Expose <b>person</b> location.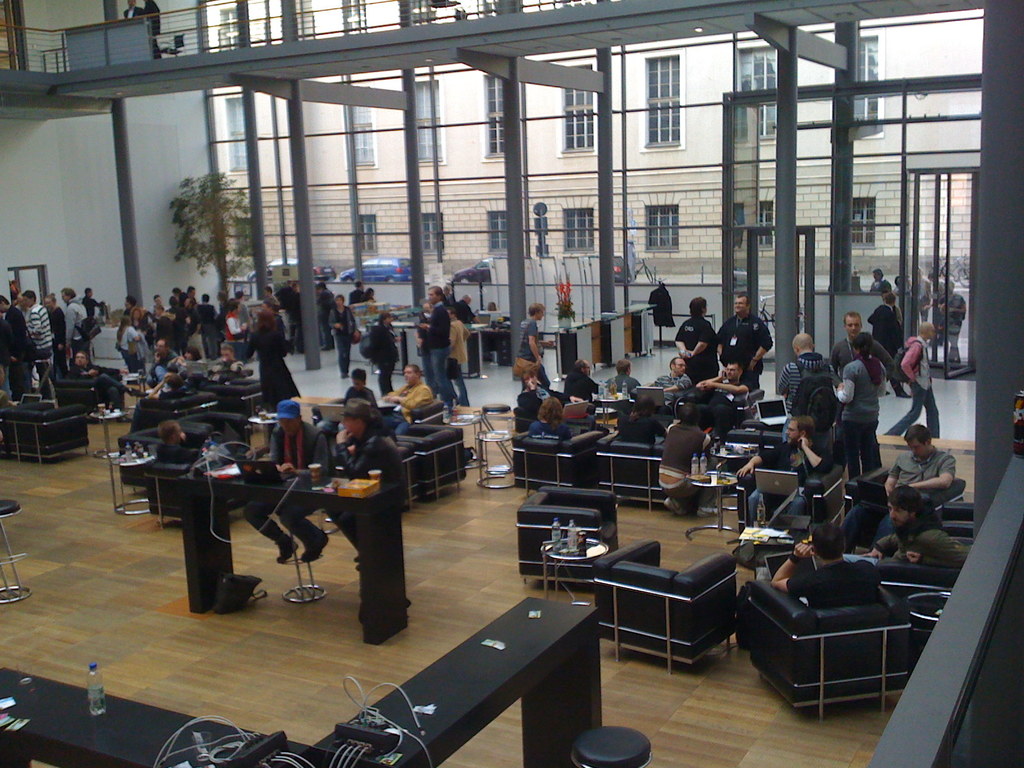
Exposed at (153,346,198,387).
